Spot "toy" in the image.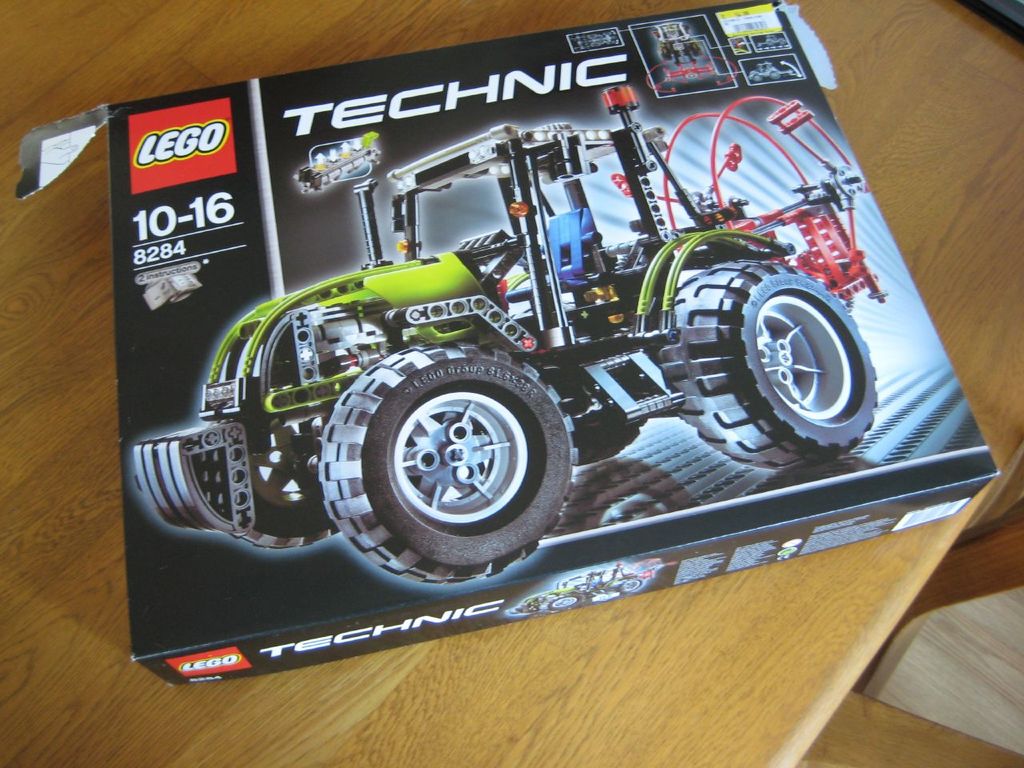
"toy" found at 653 22 702 68.
